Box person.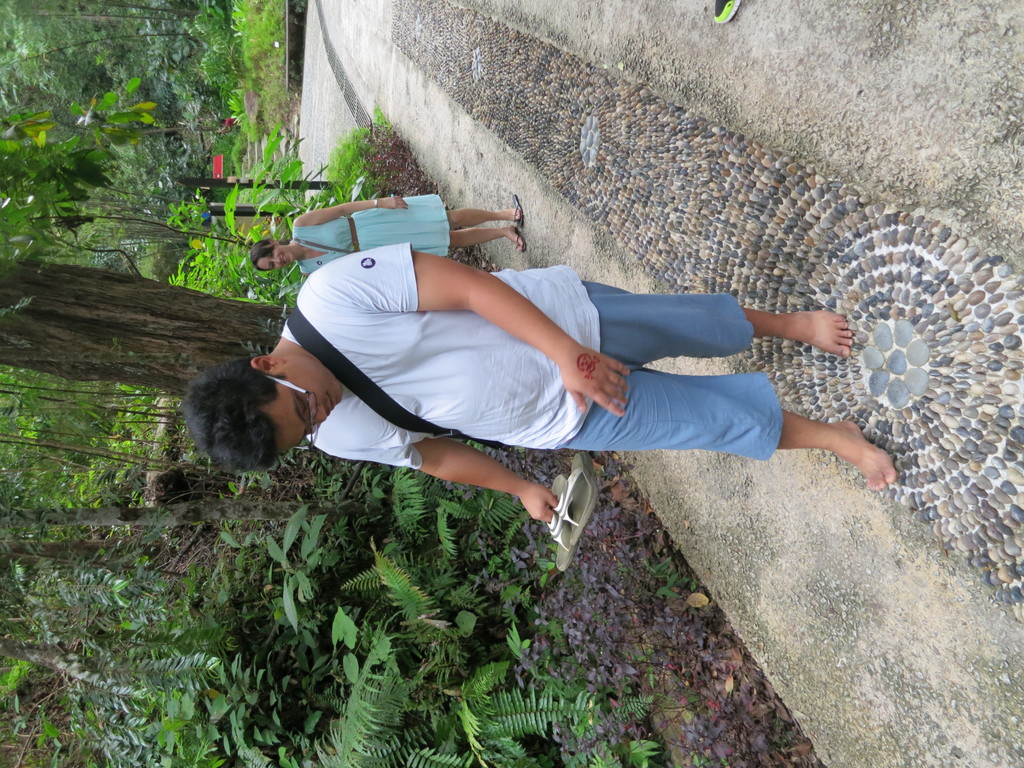
bbox(173, 236, 902, 533).
